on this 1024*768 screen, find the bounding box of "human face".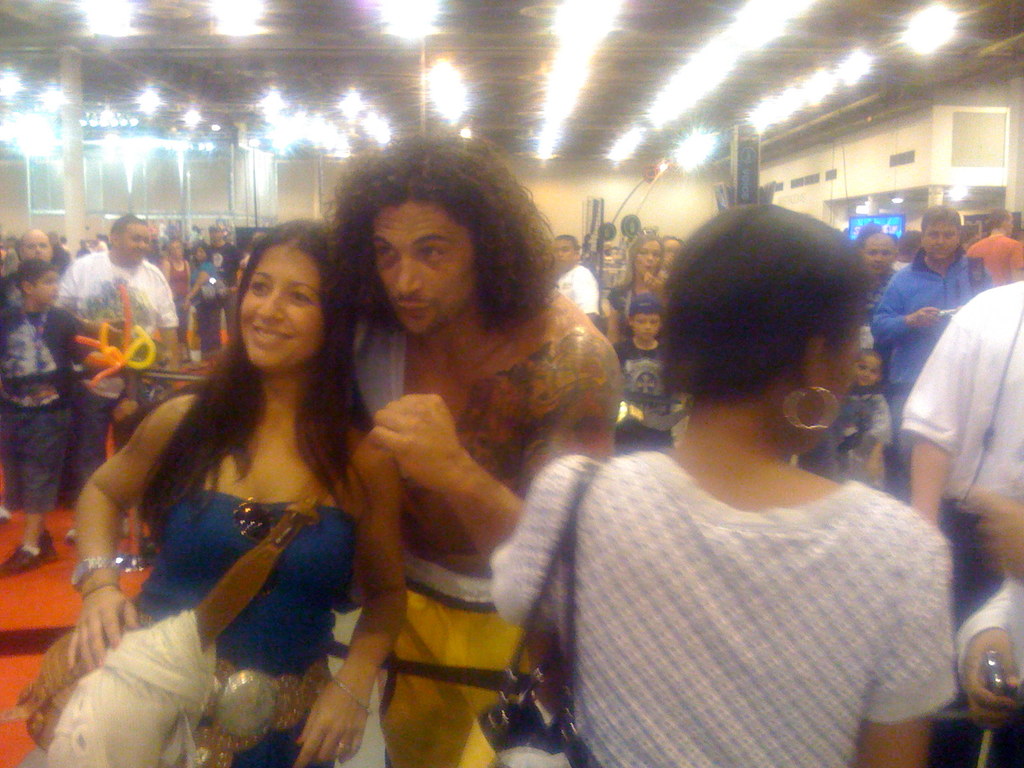
Bounding box: 633, 308, 662, 346.
